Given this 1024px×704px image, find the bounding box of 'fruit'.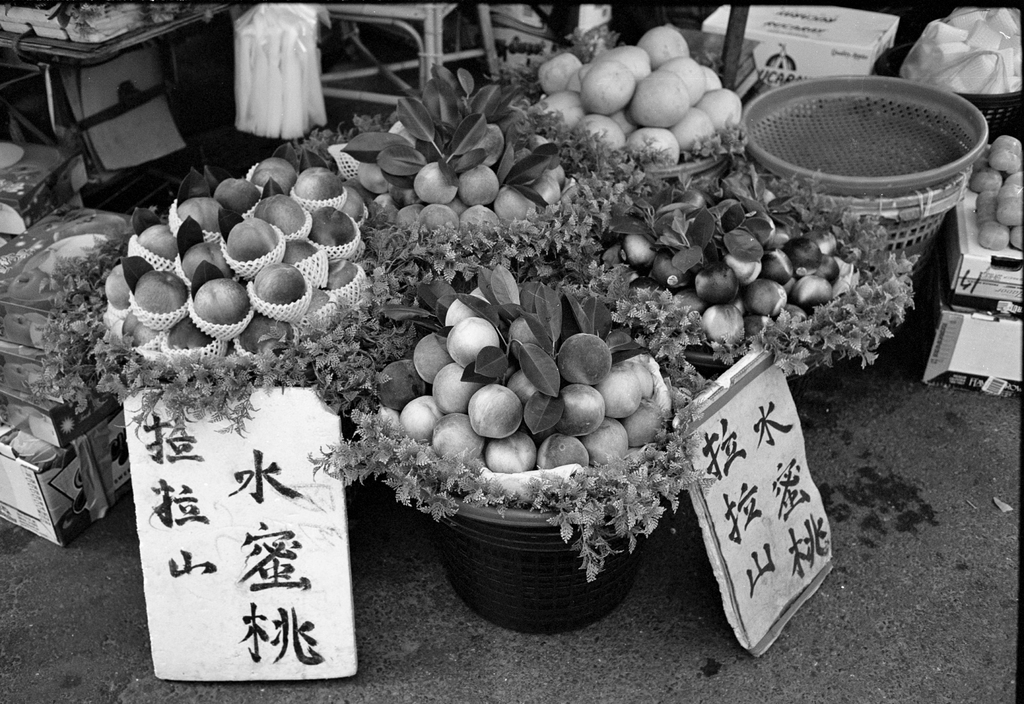
216:175:257:217.
